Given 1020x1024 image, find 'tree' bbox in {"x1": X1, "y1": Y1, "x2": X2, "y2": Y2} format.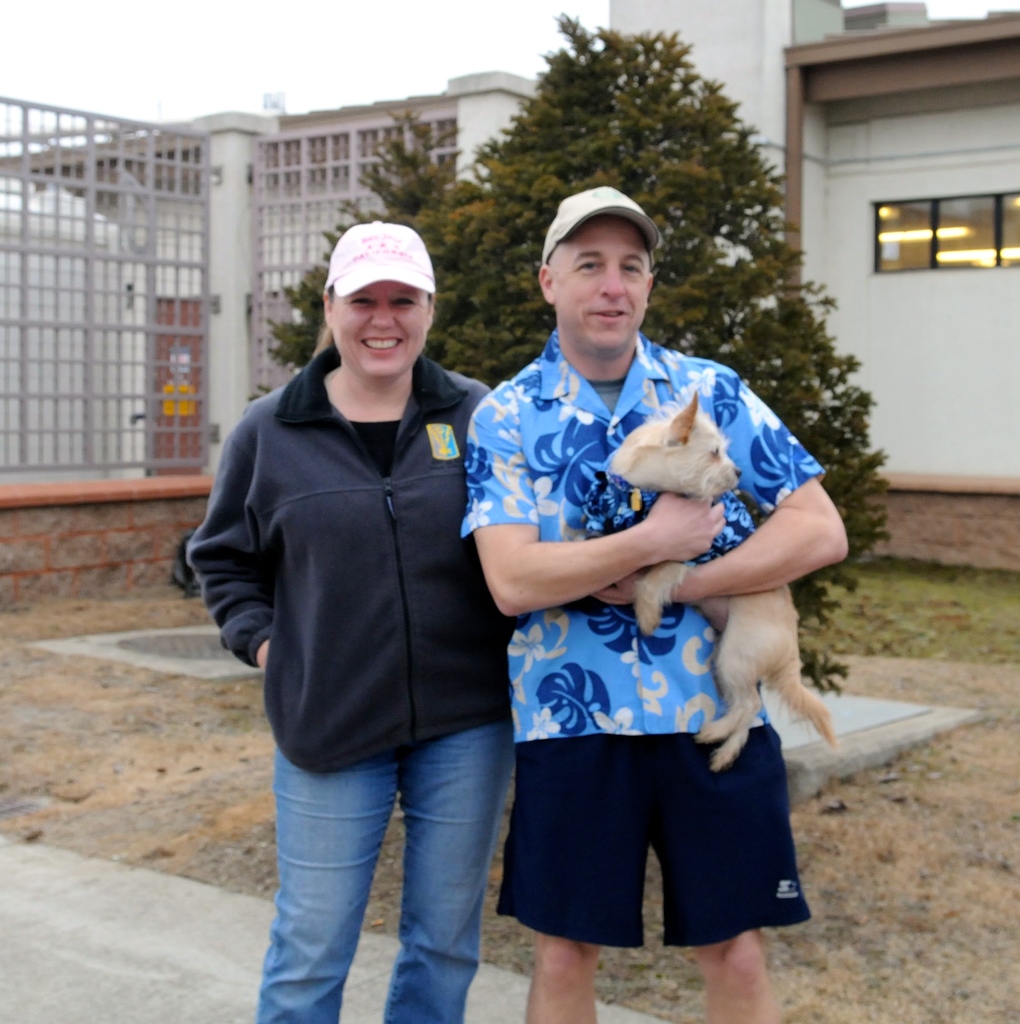
{"x1": 264, "y1": 15, "x2": 884, "y2": 682}.
